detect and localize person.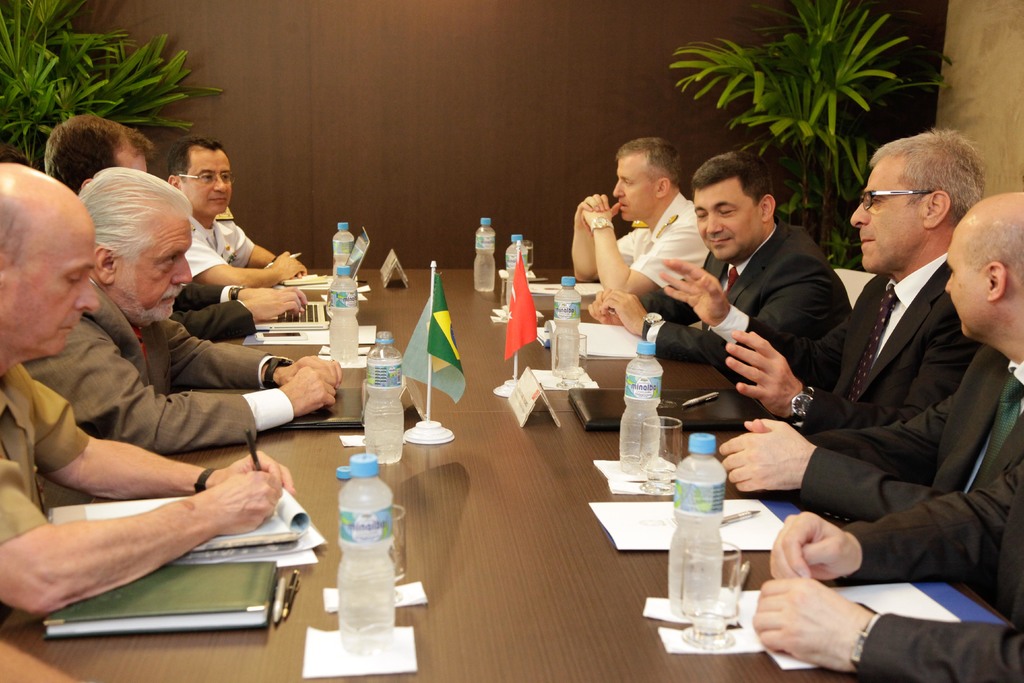
Localized at region(591, 147, 854, 386).
